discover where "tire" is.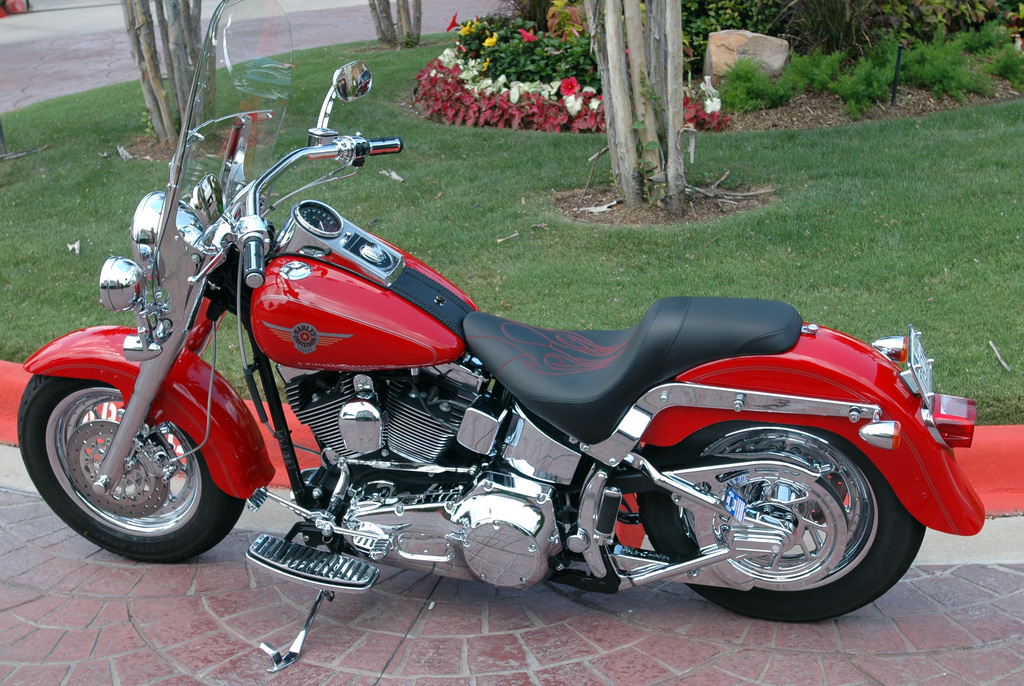
Discovered at <region>643, 420, 935, 628</region>.
